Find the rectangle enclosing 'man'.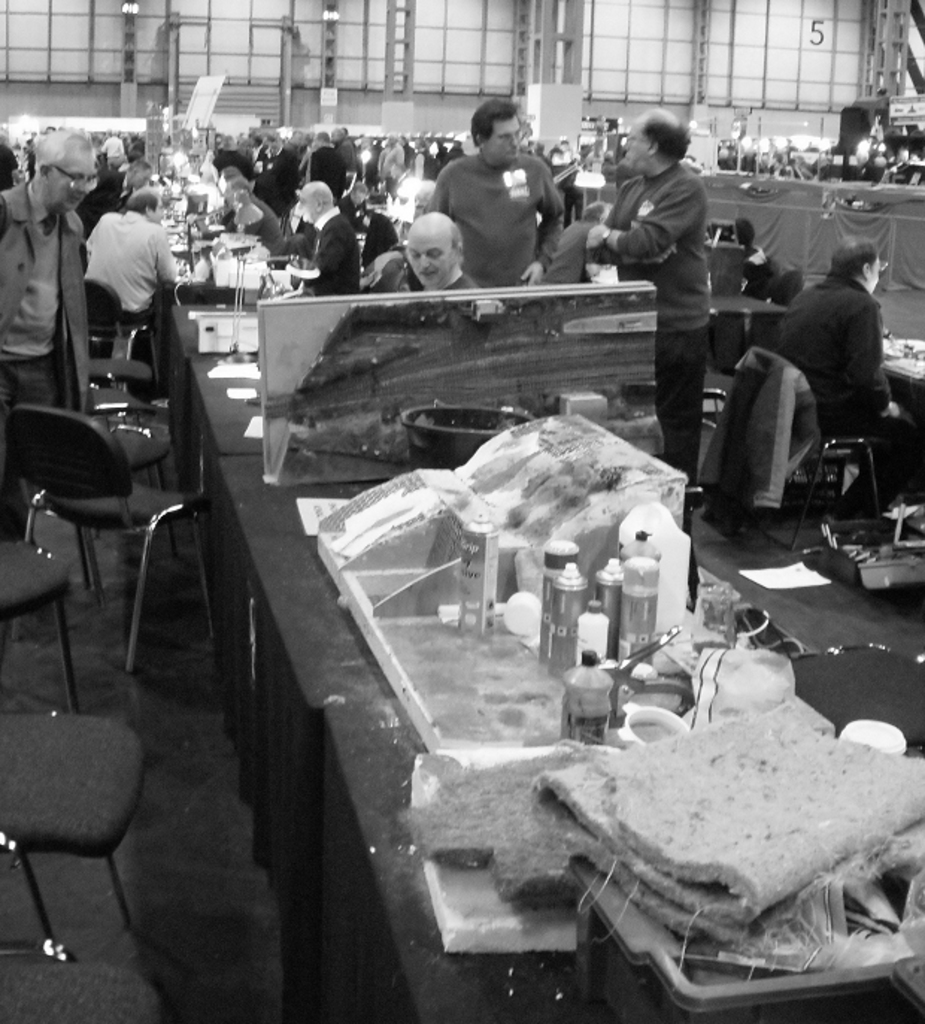
bbox(398, 209, 495, 303).
